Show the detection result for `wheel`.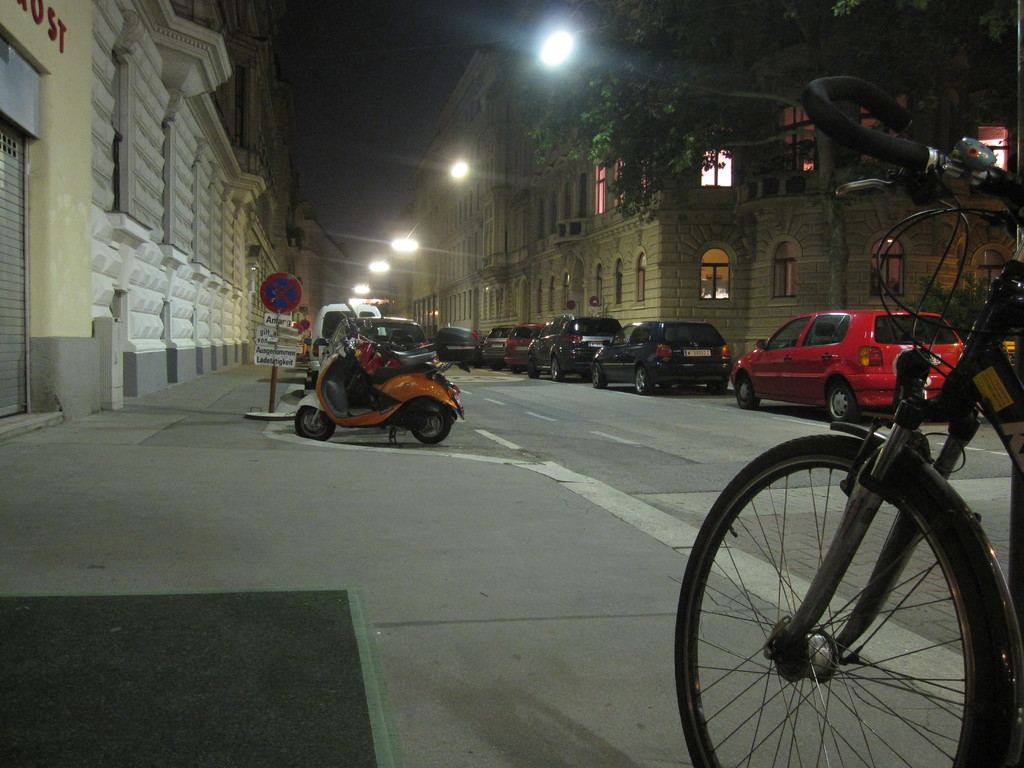
x1=632 y1=365 x2=655 y2=400.
